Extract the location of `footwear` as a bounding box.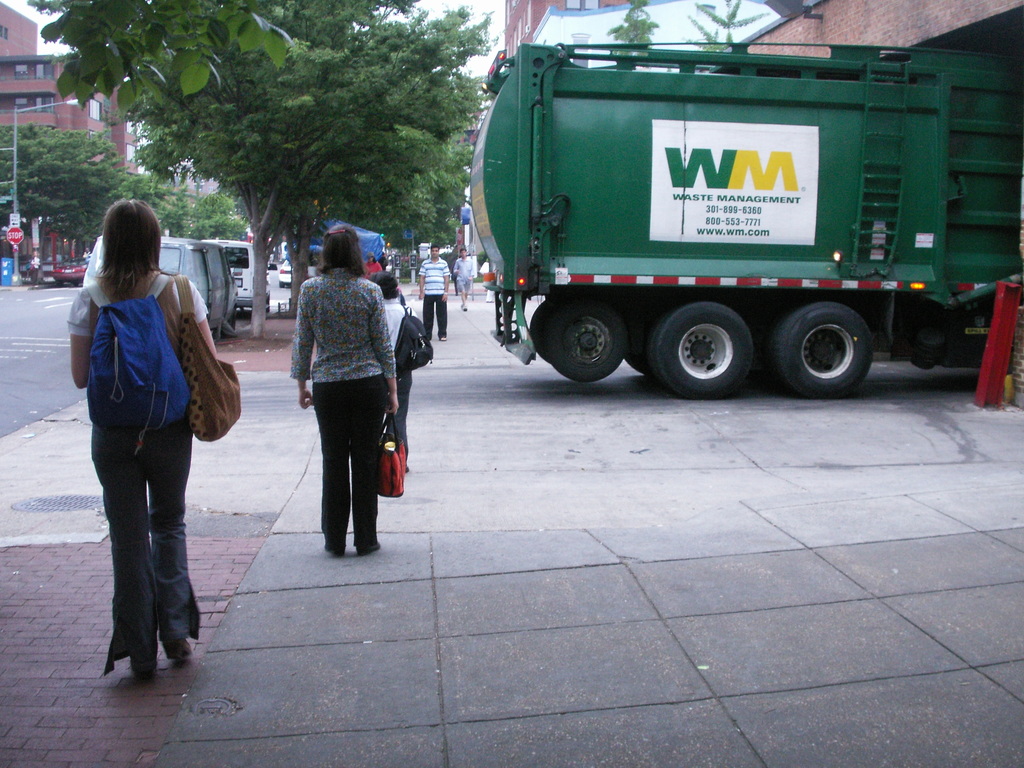
(x1=439, y1=334, x2=445, y2=340).
